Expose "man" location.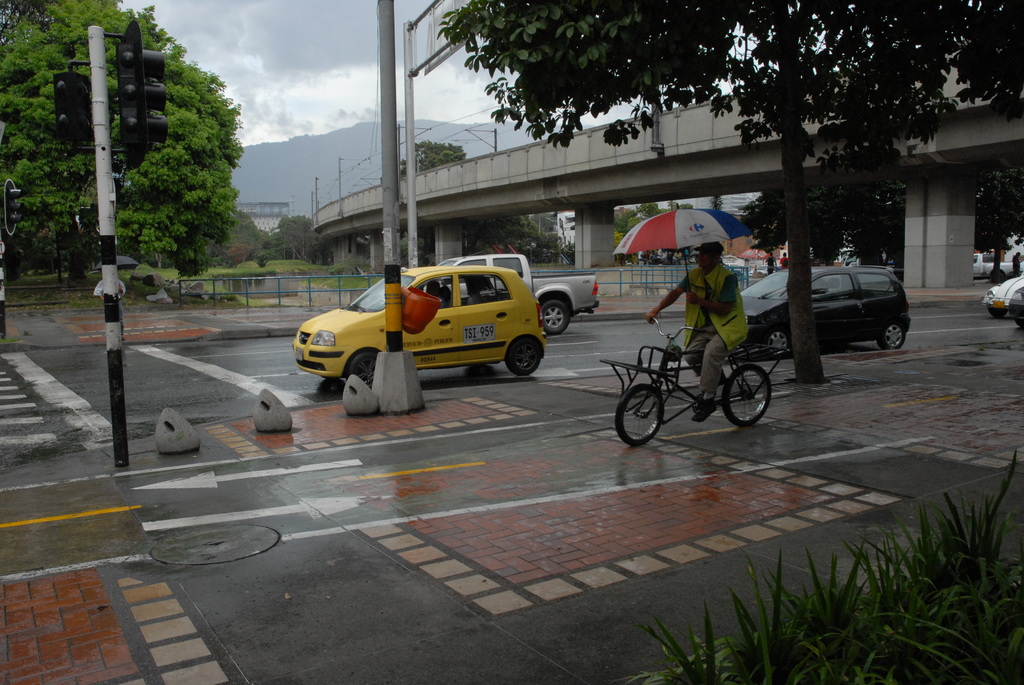
Exposed at 636:234:765:432.
